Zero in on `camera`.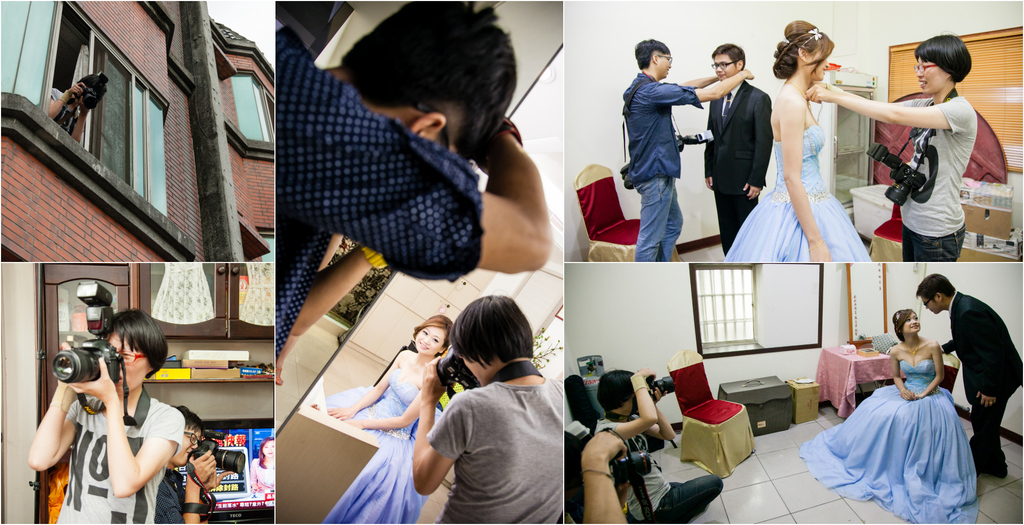
Zeroed in: (x1=604, y1=430, x2=651, y2=501).
